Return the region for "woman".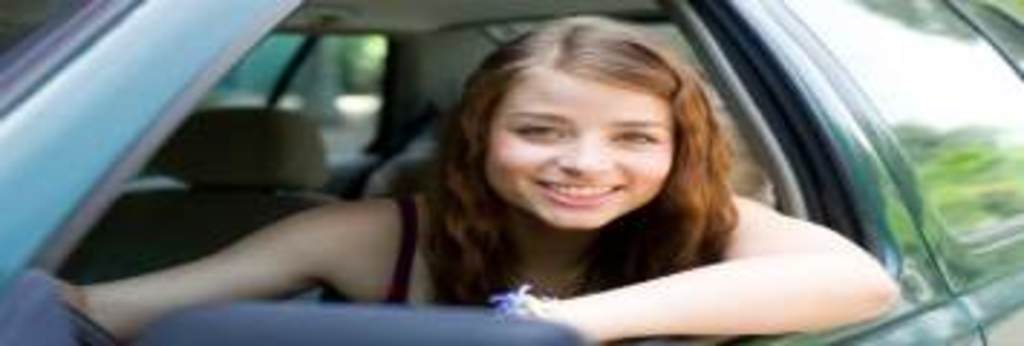
43,17,894,343.
